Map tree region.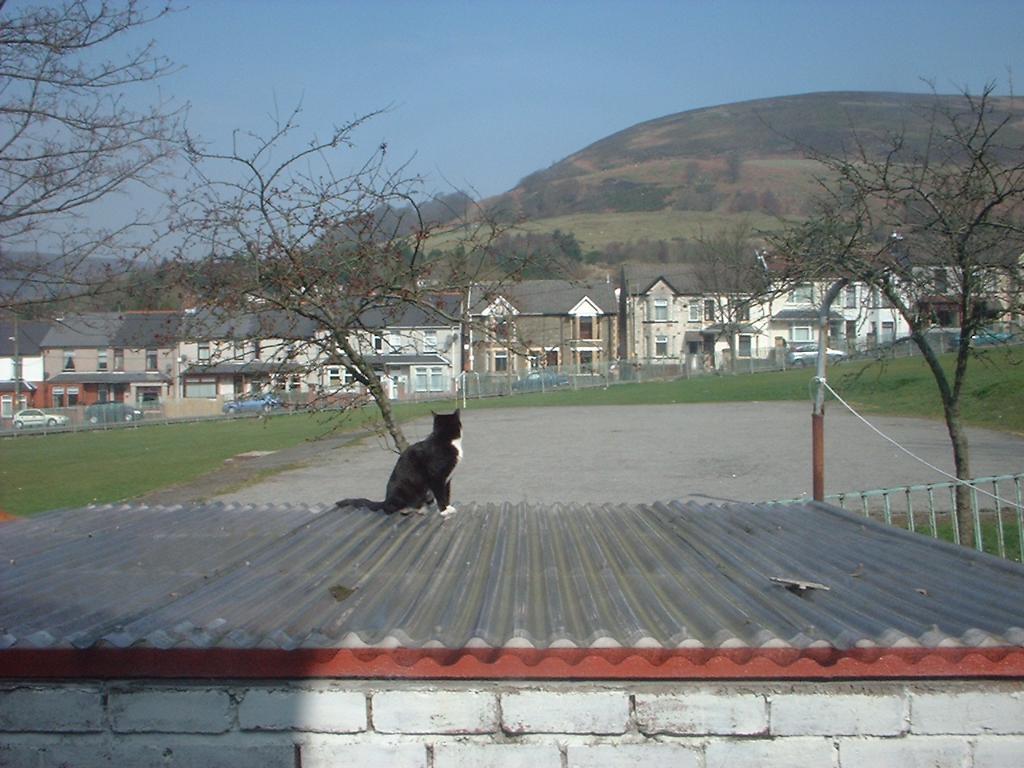
Mapped to bbox=[0, 0, 205, 390].
